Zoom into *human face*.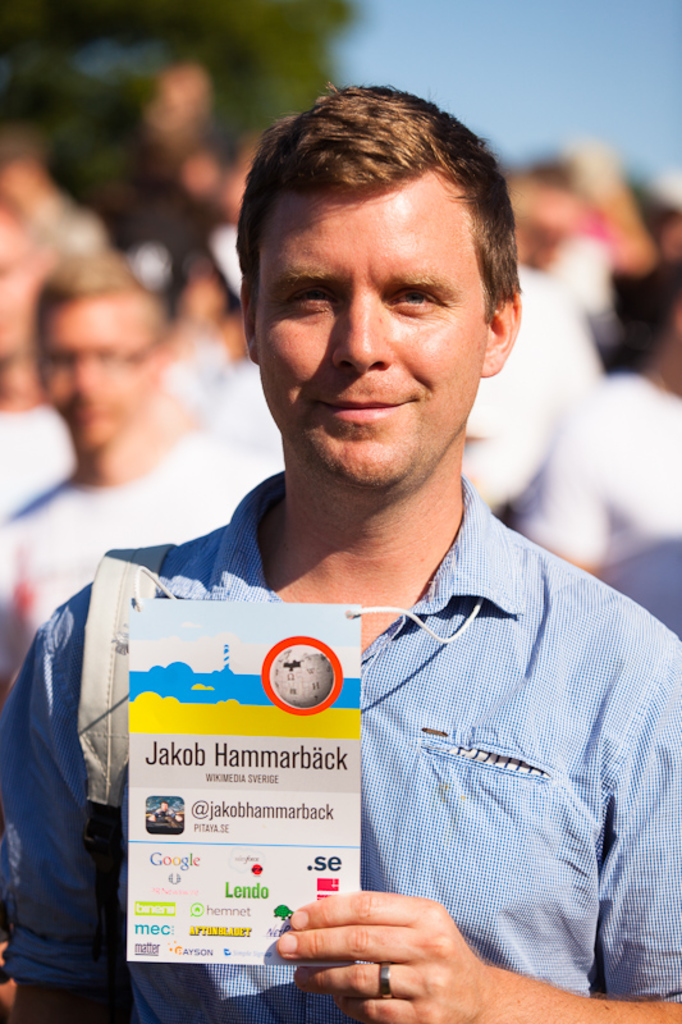
Zoom target: 243, 163, 493, 499.
